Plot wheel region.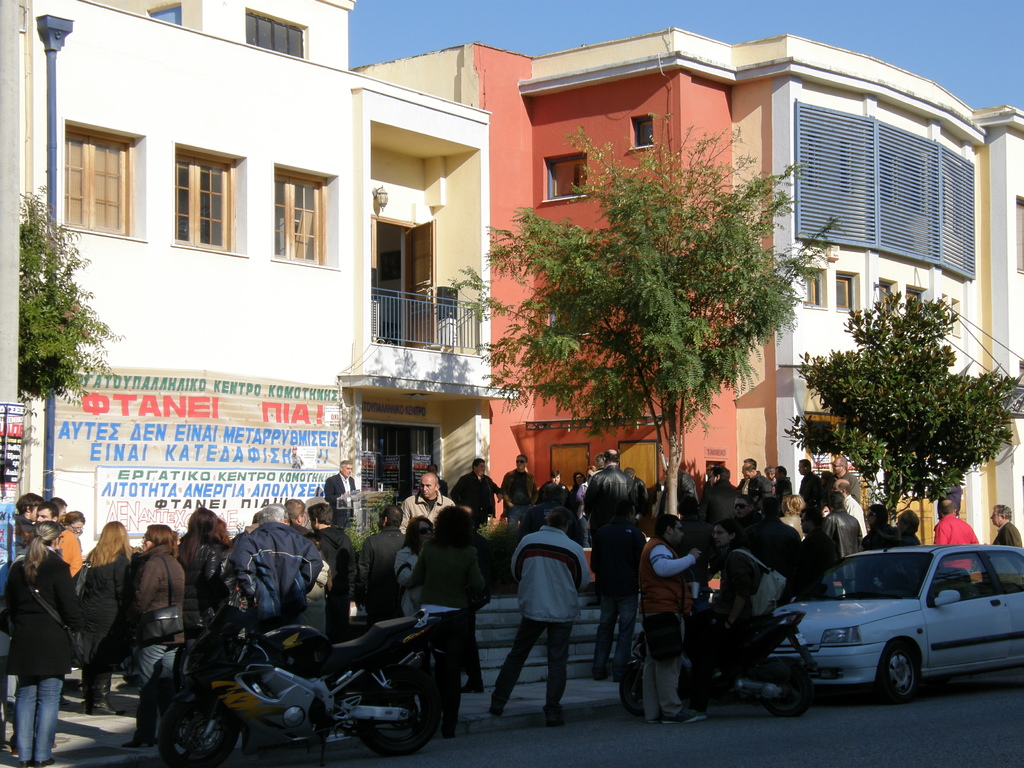
Plotted at bbox(163, 692, 242, 767).
